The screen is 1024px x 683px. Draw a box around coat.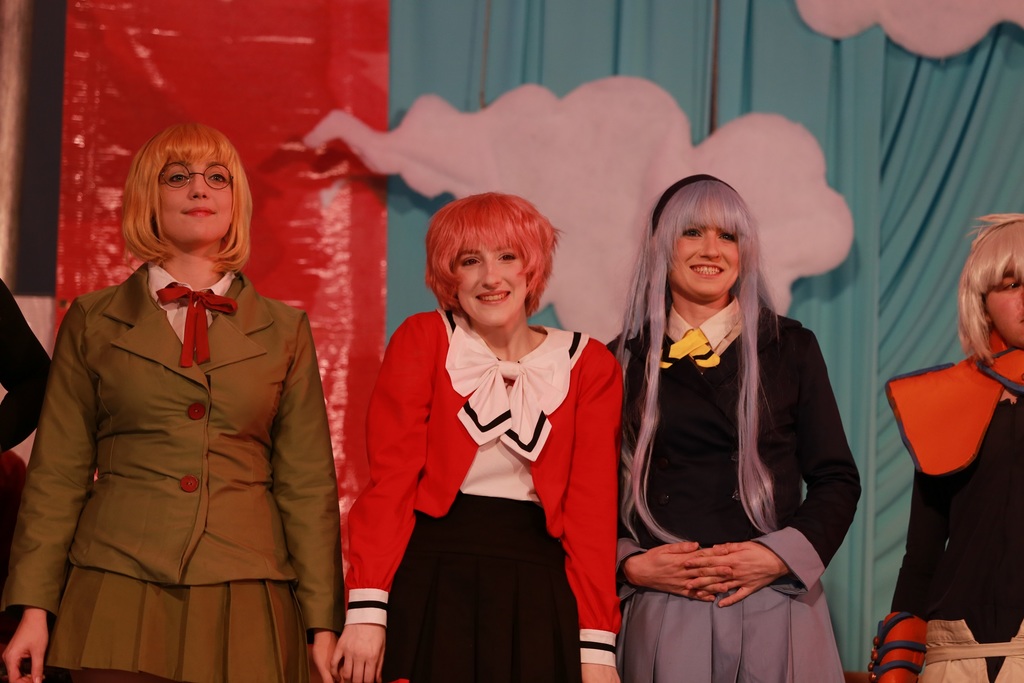
[left=33, top=165, right=323, bottom=676].
